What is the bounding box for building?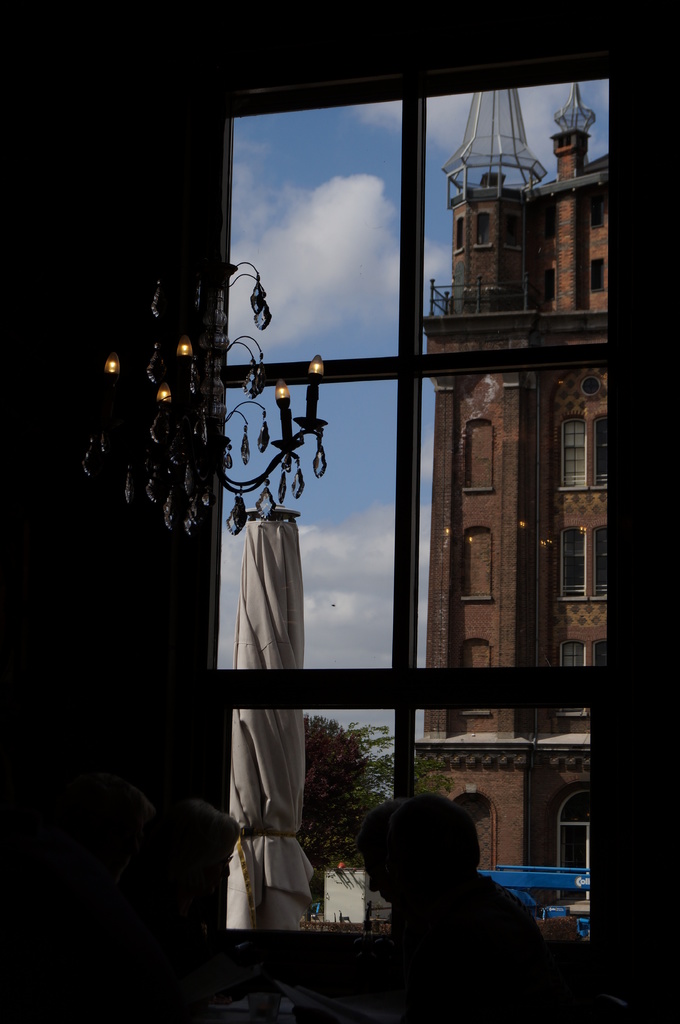
box=[415, 84, 607, 903].
